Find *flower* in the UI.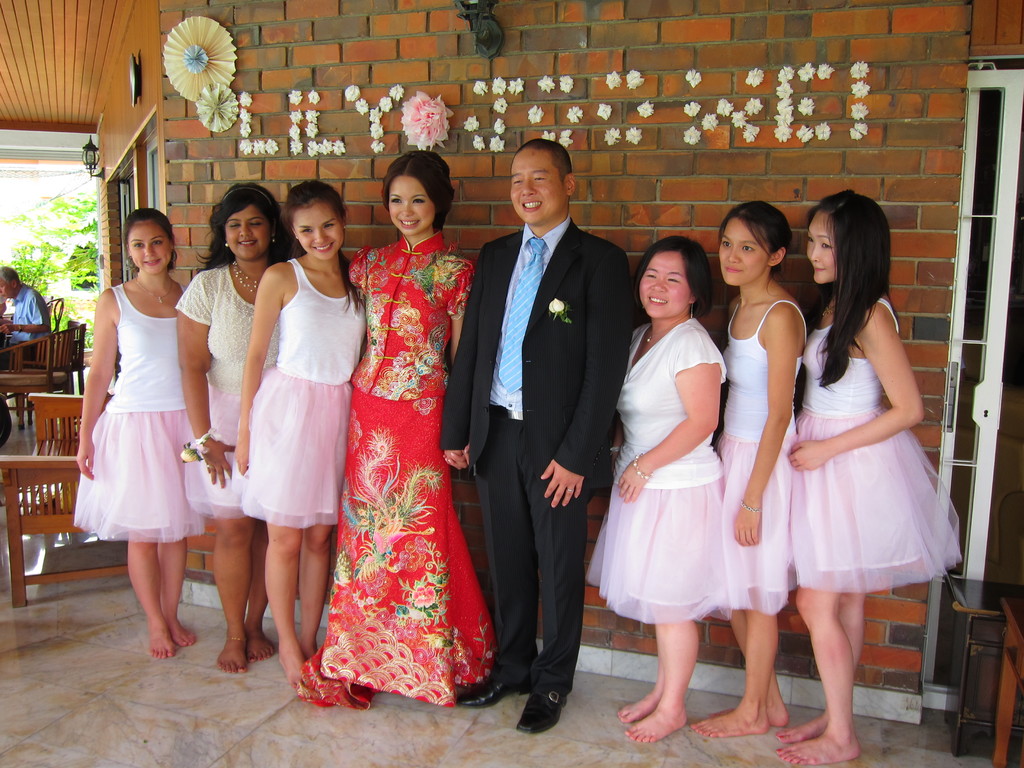
UI element at (x1=684, y1=66, x2=705, y2=87).
